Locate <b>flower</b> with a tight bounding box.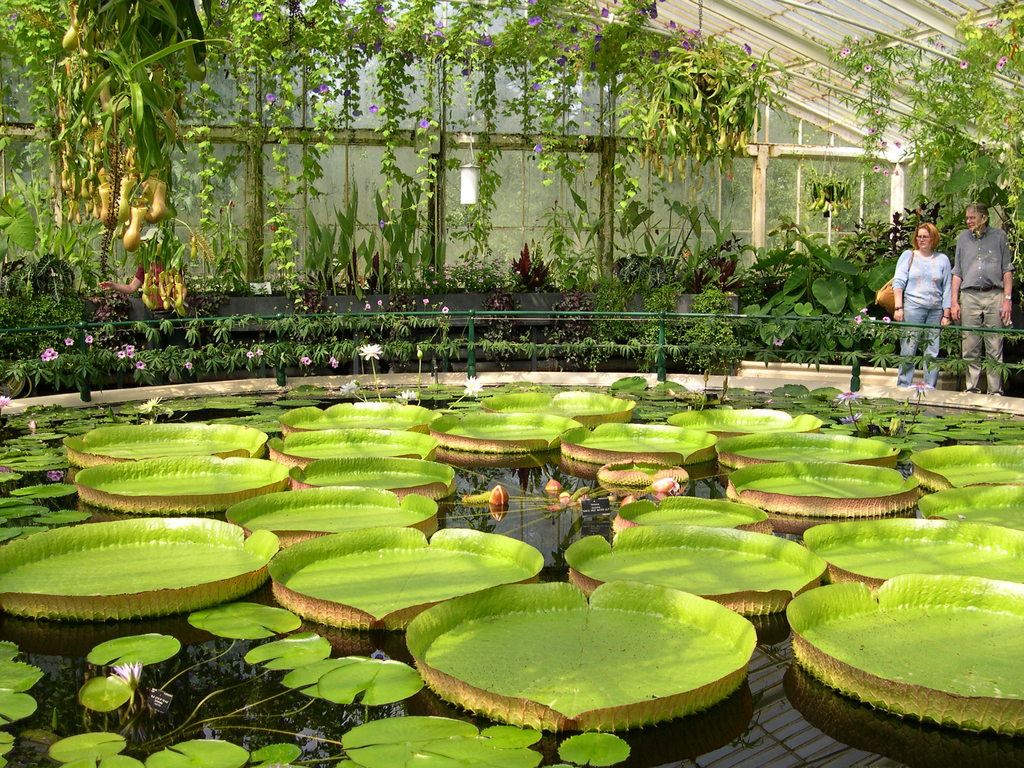
[872, 166, 881, 172].
